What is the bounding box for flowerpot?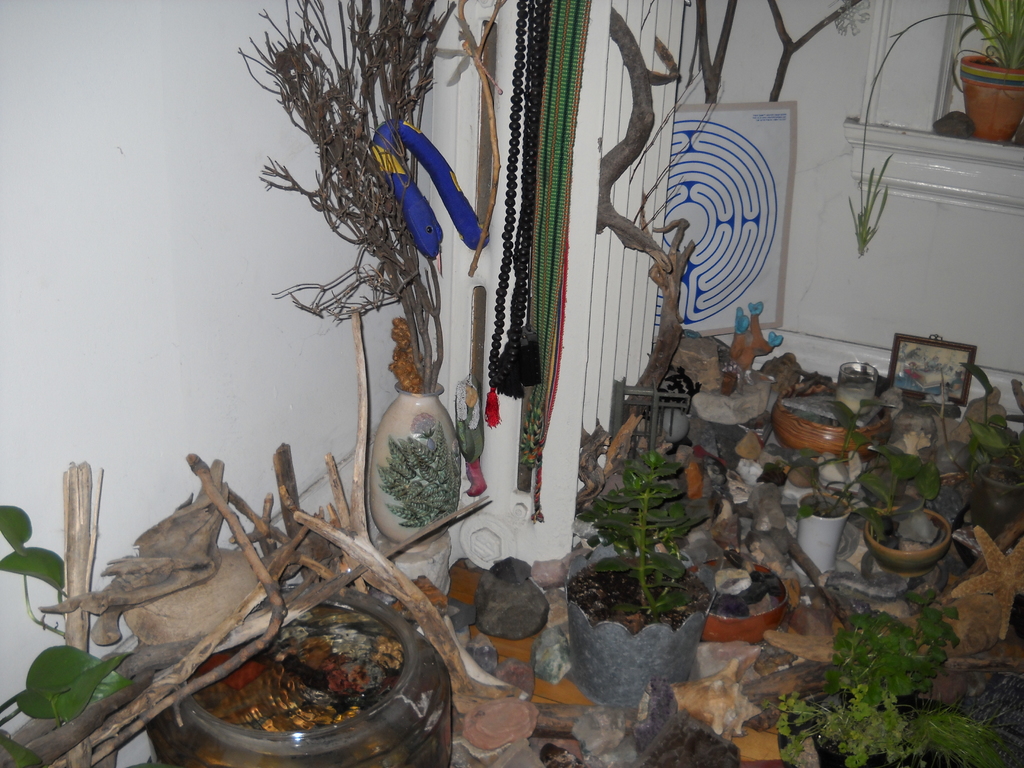
region(962, 54, 1023, 138).
